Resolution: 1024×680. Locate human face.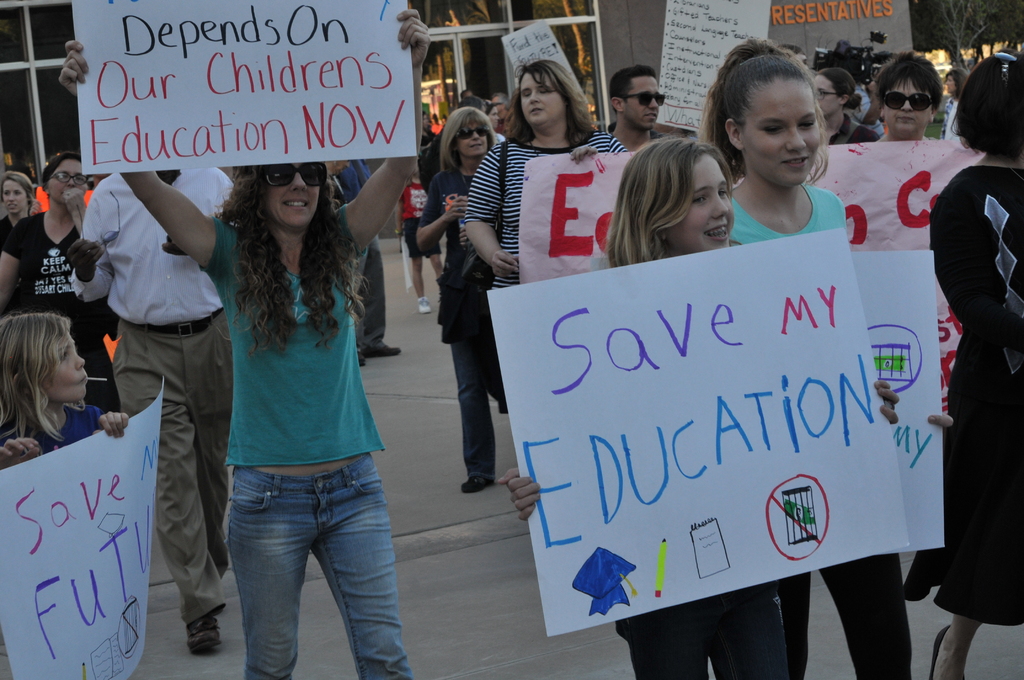
box(49, 336, 85, 397).
